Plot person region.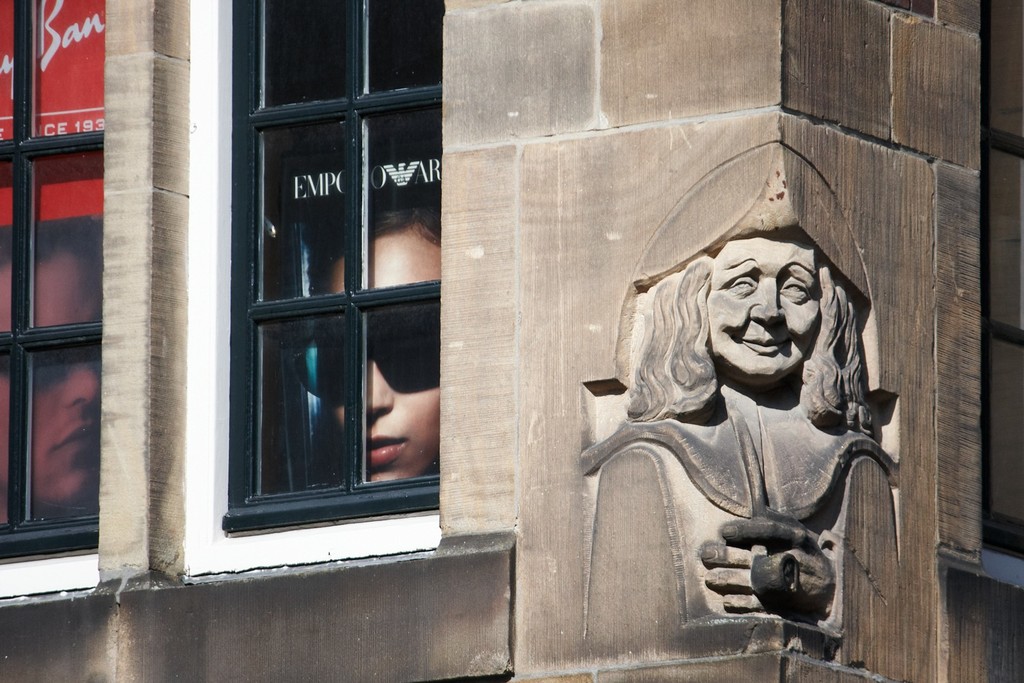
Plotted at x1=323, y1=176, x2=465, y2=494.
